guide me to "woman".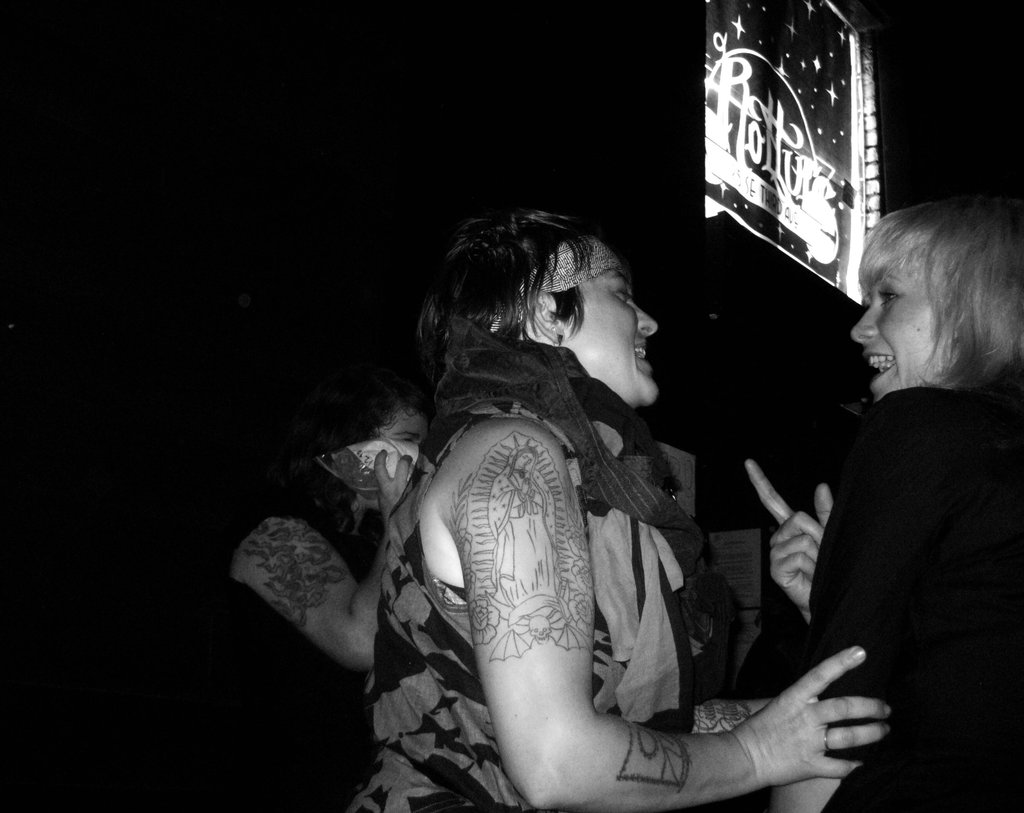
Guidance: 228 367 433 812.
